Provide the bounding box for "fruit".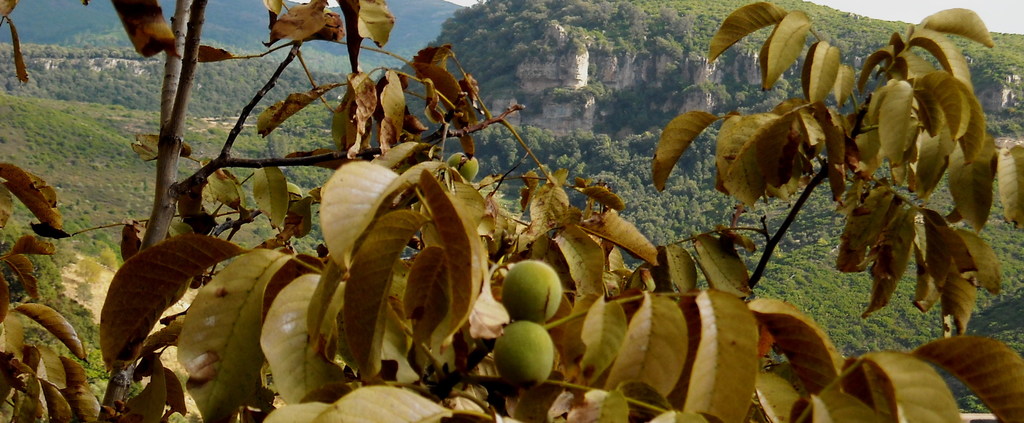
crop(495, 322, 553, 391).
